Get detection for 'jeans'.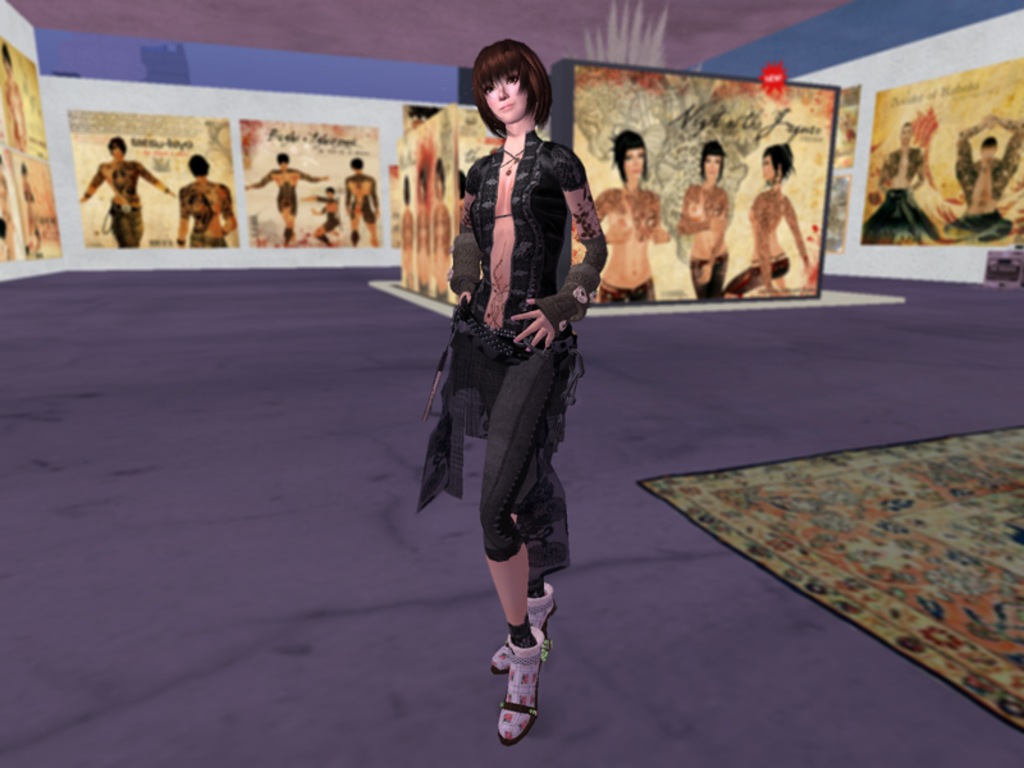
Detection: <bbox>480, 355, 562, 554</bbox>.
